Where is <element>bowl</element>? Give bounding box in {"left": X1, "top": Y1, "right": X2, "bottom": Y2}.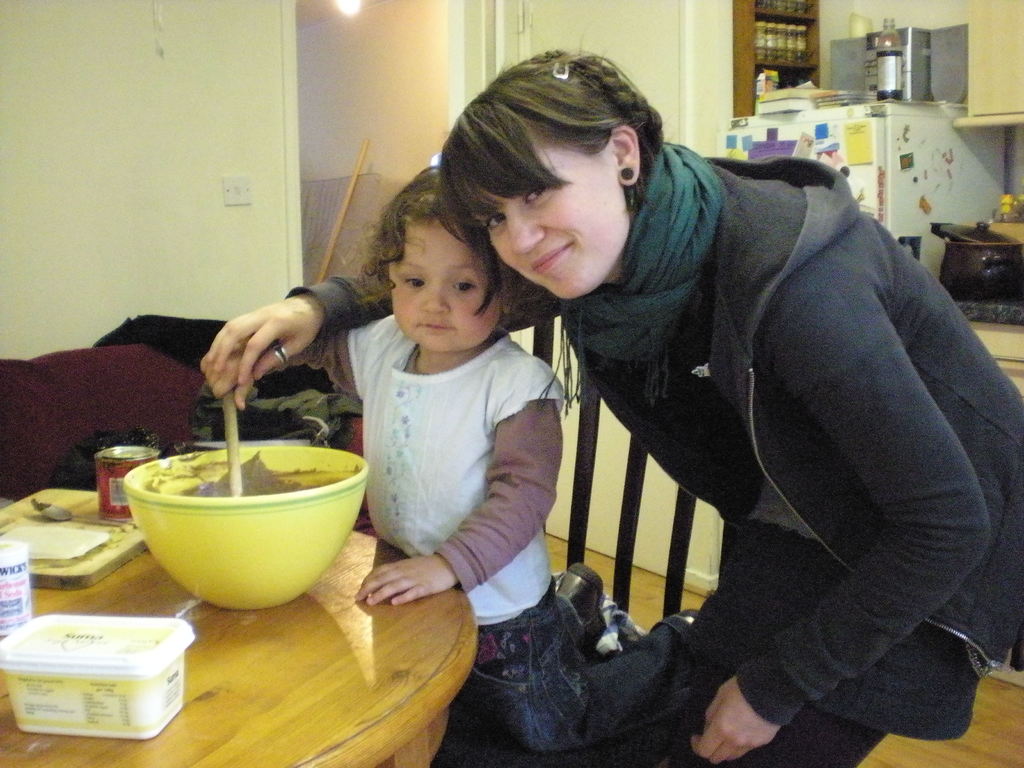
{"left": 106, "top": 440, "right": 366, "bottom": 613}.
